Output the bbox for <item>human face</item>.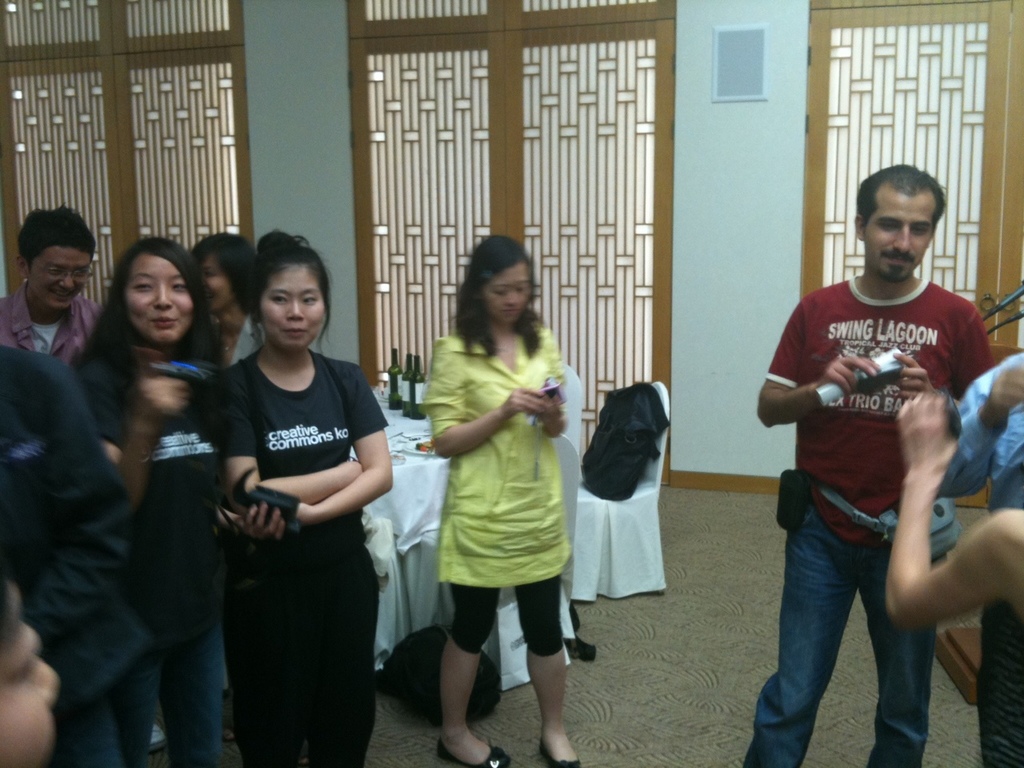
[left=202, top=256, right=237, bottom=312].
